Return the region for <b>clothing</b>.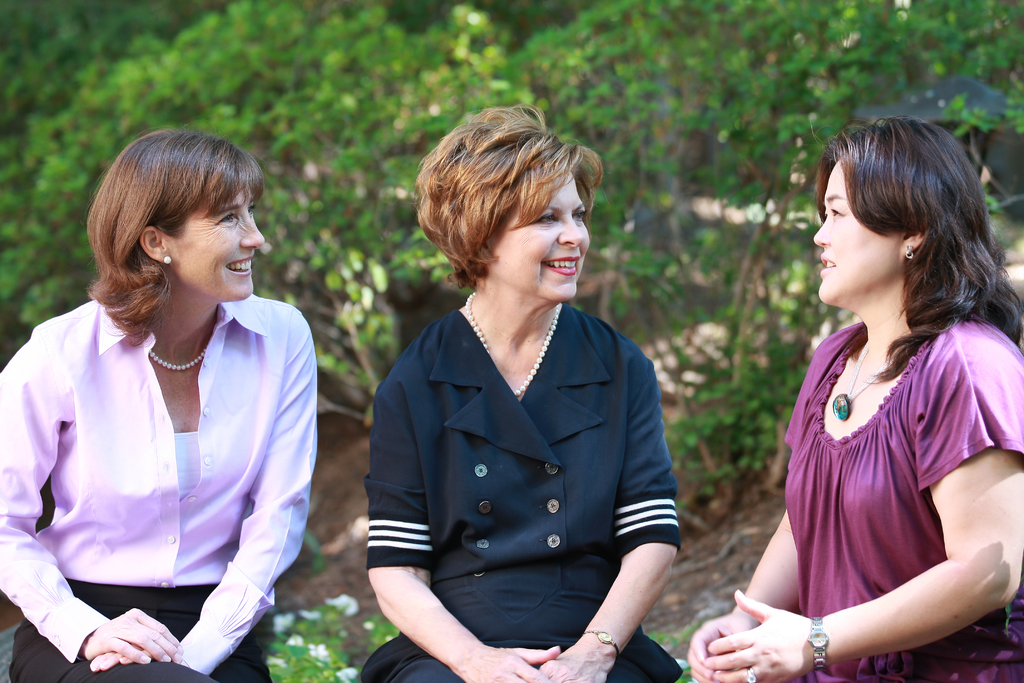
775 309 1023 682.
